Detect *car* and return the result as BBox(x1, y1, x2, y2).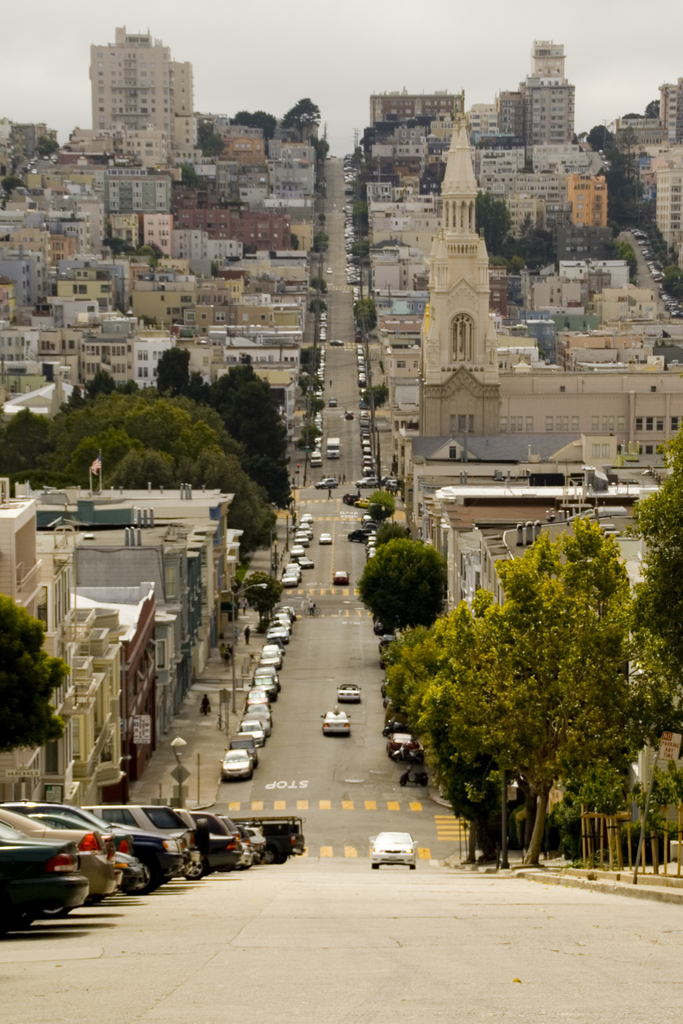
BBox(333, 154, 338, 157).
